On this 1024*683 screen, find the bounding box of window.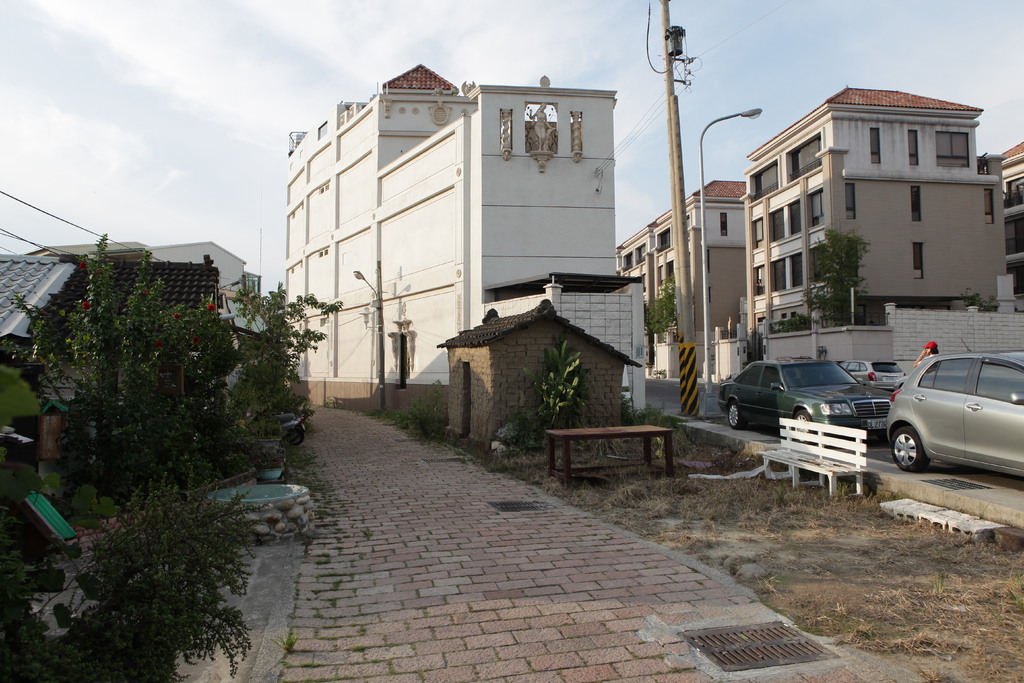
Bounding box: BBox(910, 186, 922, 227).
